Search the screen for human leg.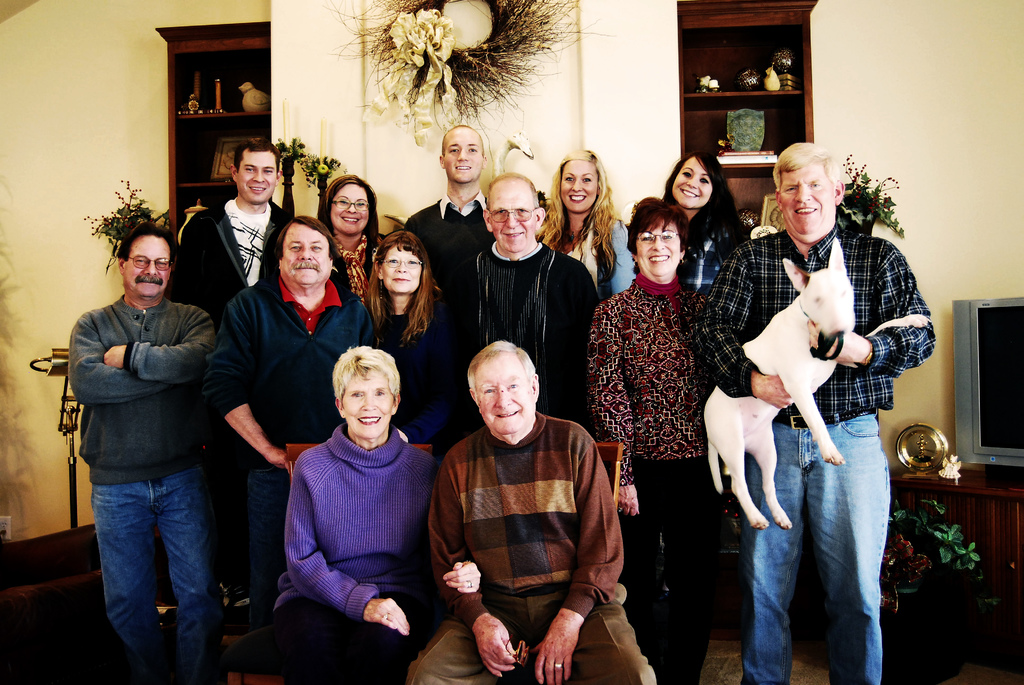
Found at left=669, top=455, right=708, bottom=678.
